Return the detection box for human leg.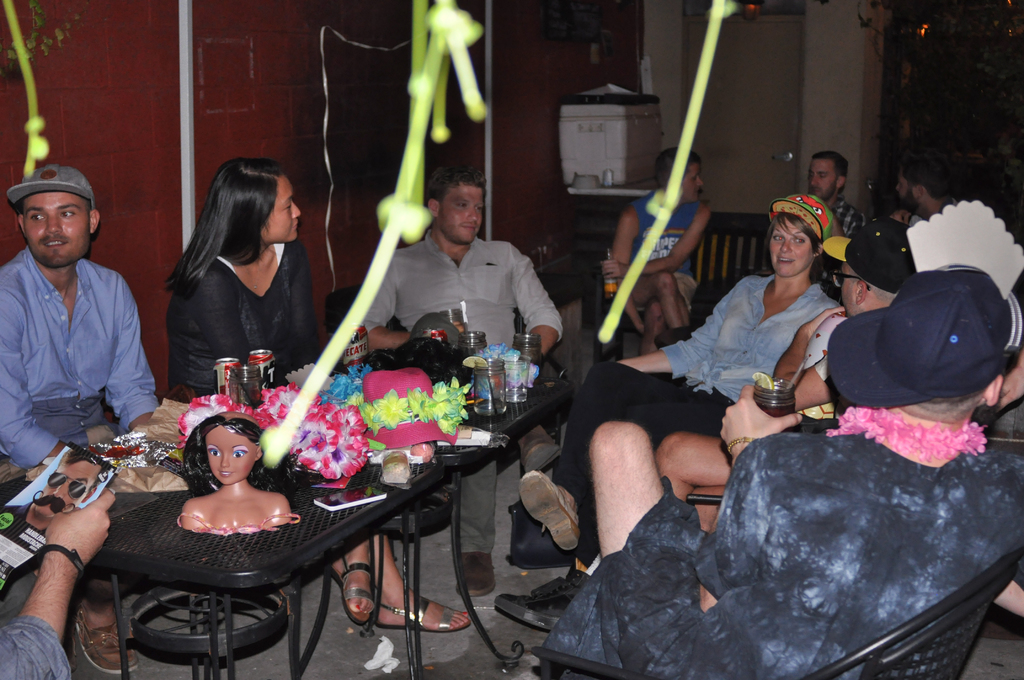
select_region(661, 436, 720, 528).
